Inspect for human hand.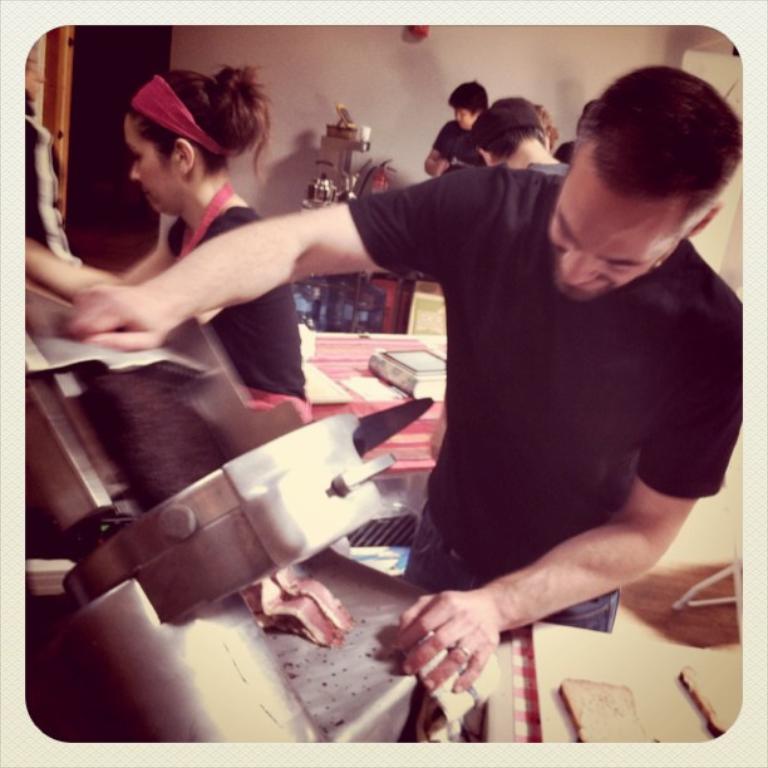
Inspection: [x1=429, y1=161, x2=447, y2=178].
